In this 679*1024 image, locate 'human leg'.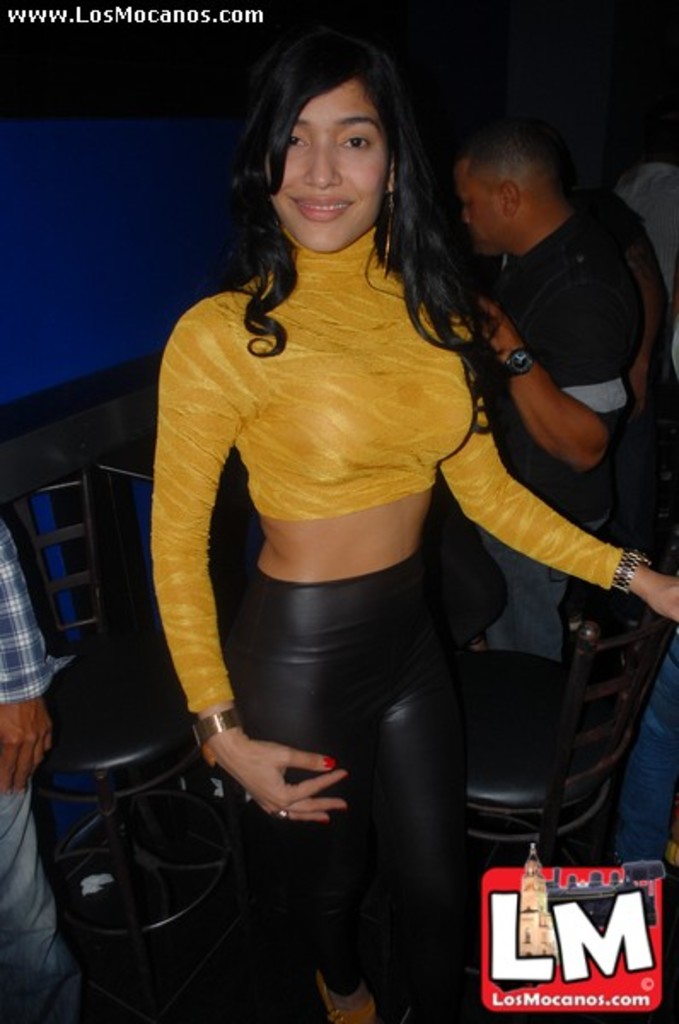
Bounding box: bbox=(225, 585, 476, 1022).
